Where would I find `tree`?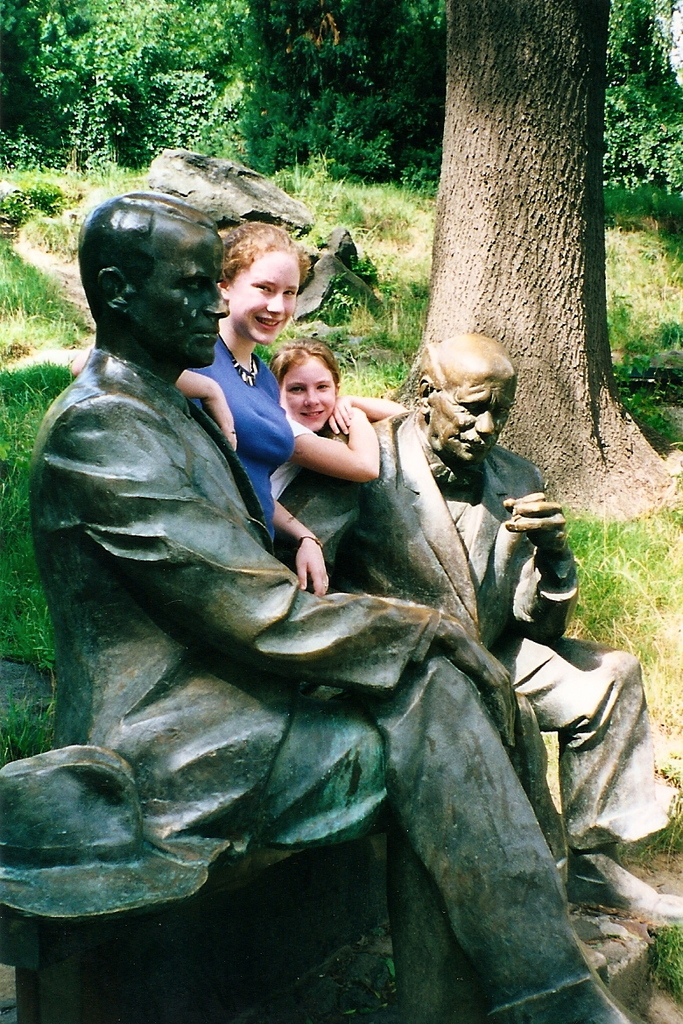
At 0/0/448/193.
